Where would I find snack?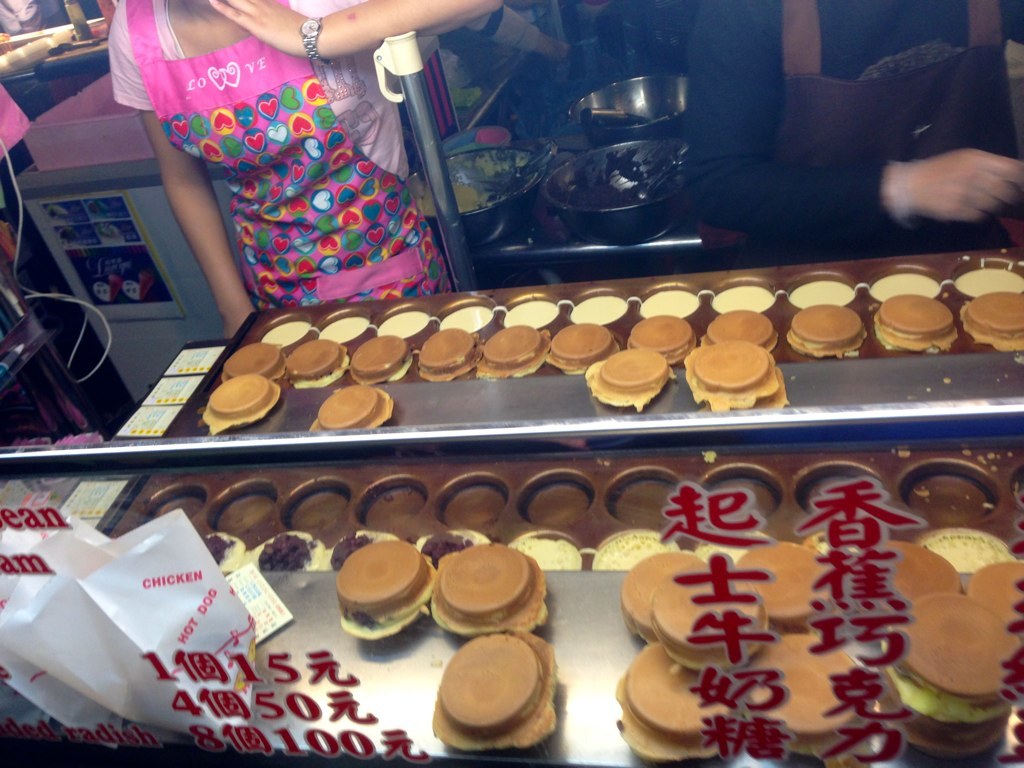
At (x1=630, y1=647, x2=750, y2=760).
